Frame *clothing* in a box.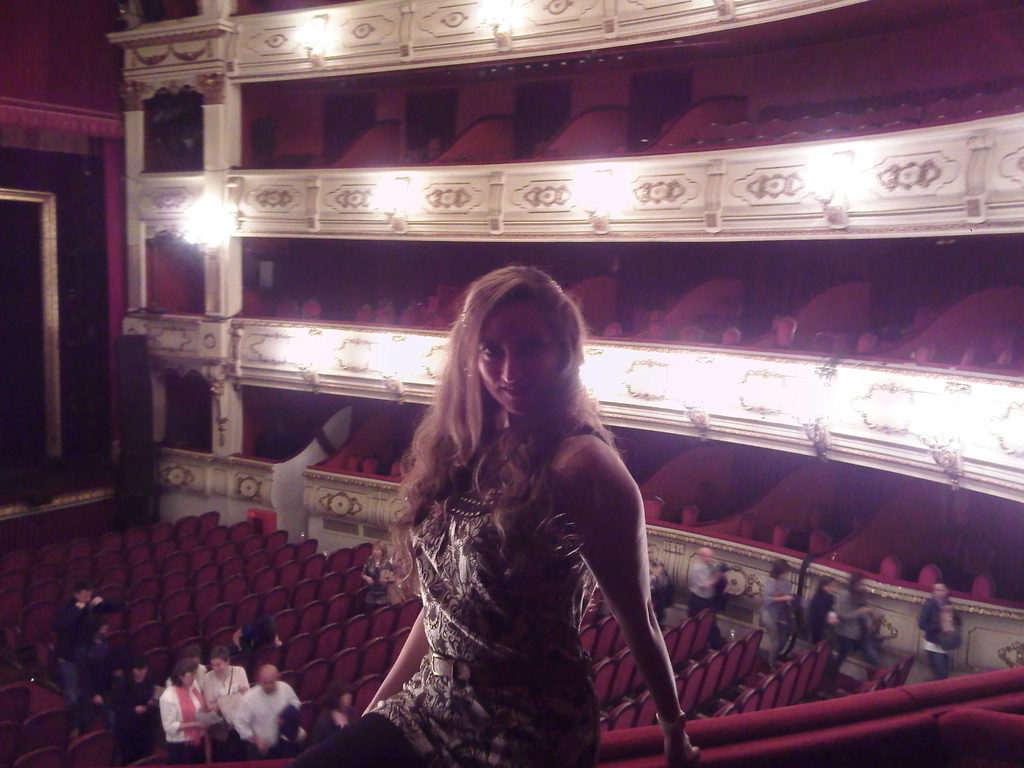
box(689, 557, 714, 627).
